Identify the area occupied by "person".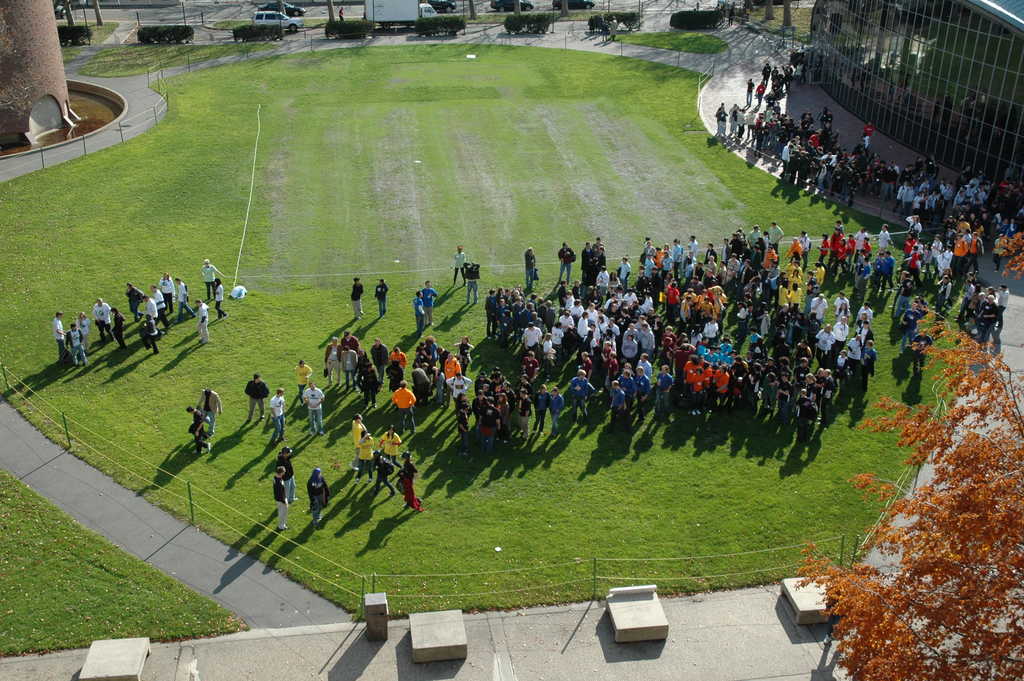
Area: [left=290, top=357, right=311, bottom=393].
